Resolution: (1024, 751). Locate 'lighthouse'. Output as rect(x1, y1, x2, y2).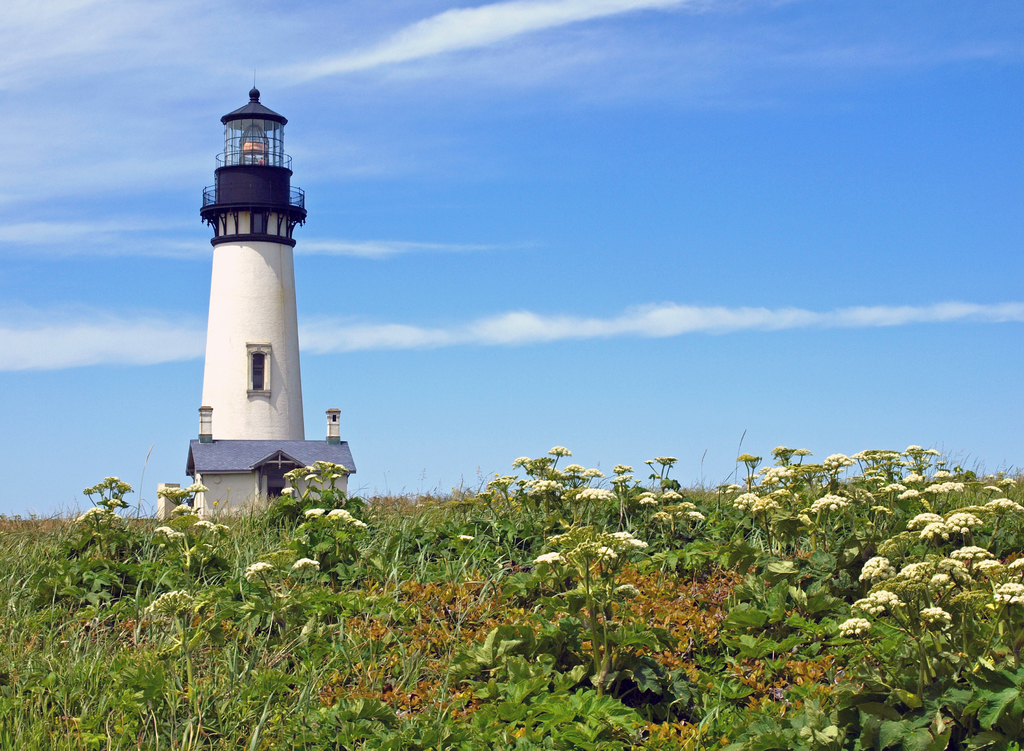
rect(196, 68, 309, 445).
